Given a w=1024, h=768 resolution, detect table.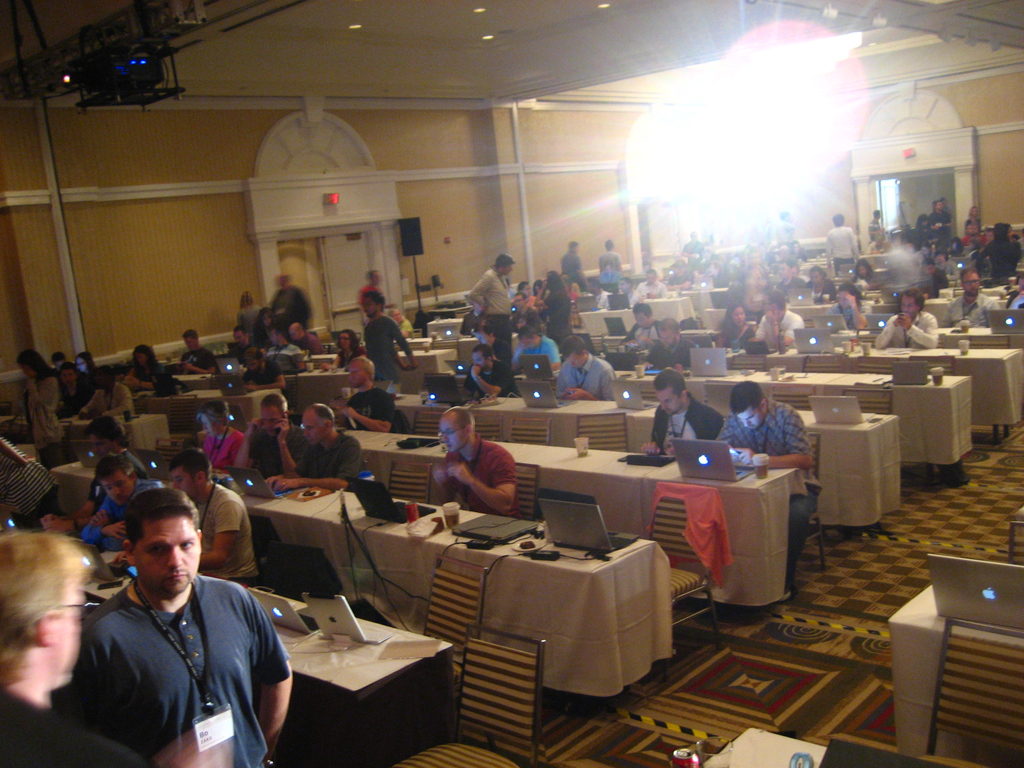
(left=53, top=441, right=668, bottom=712).
